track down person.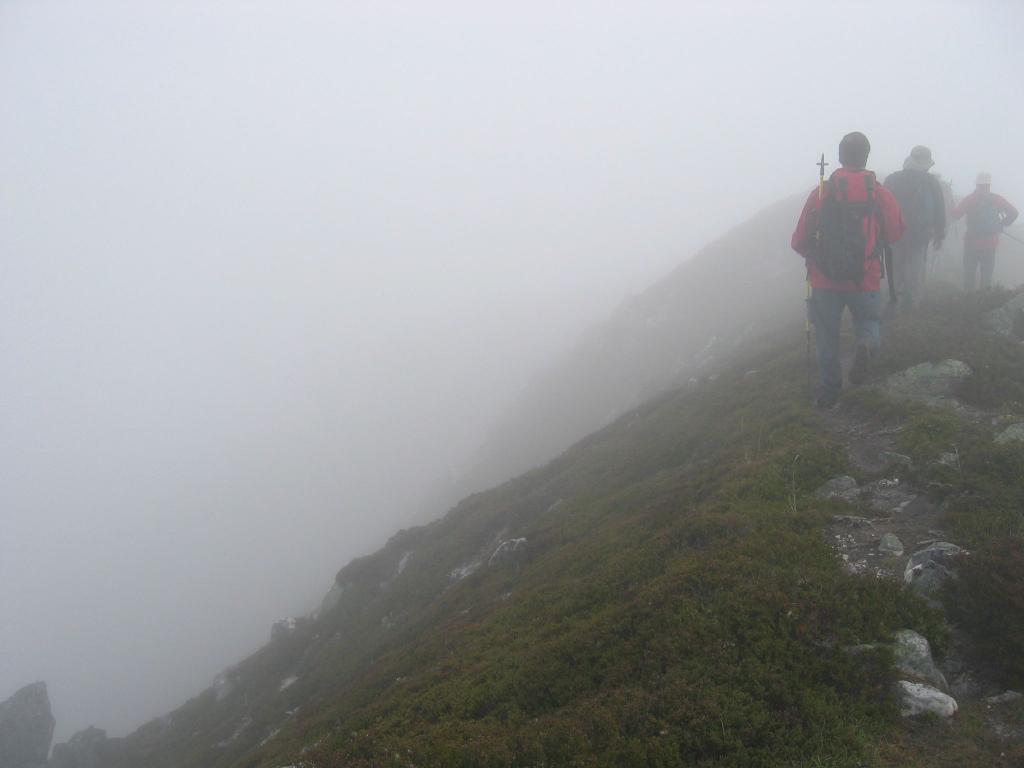
Tracked to detection(802, 130, 906, 406).
